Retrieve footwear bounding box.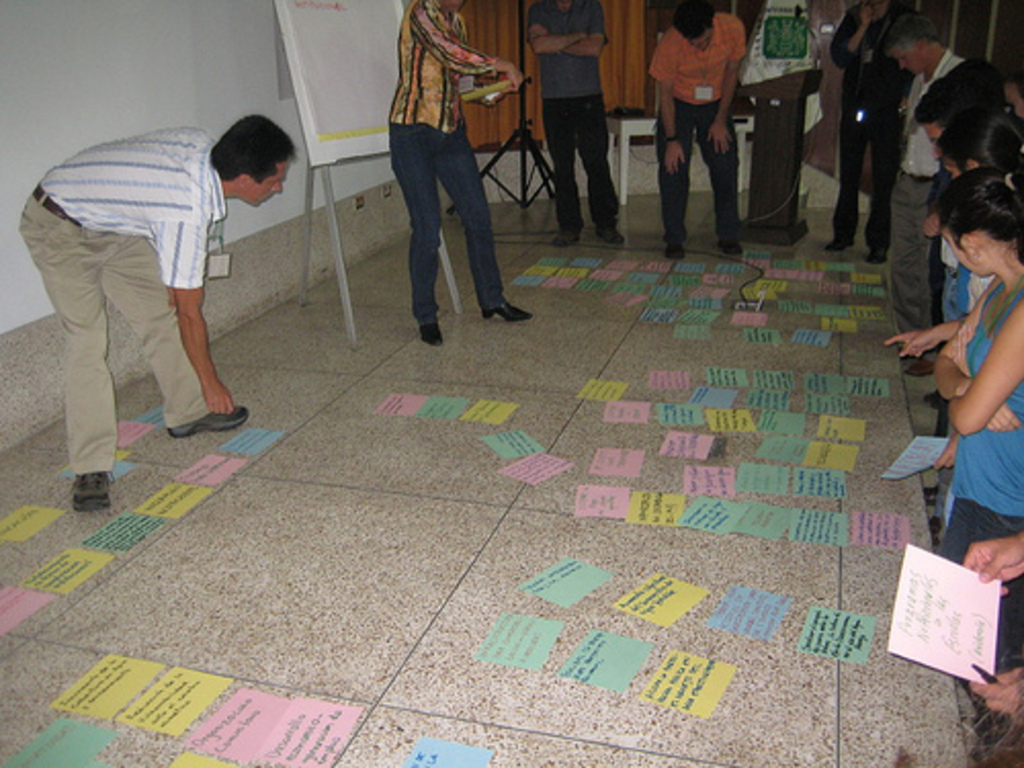
Bounding box: 168 403 250 440.
